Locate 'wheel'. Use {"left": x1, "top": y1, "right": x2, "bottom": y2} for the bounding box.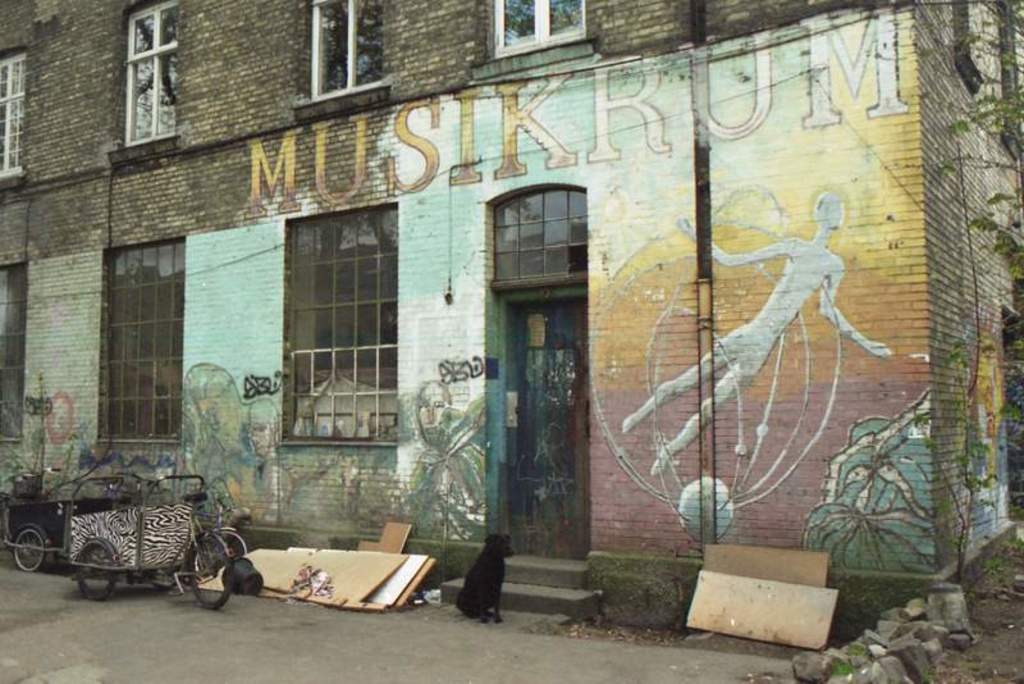
{"left": 145, "top": 566, "right": 174, "bottom": 592}.
